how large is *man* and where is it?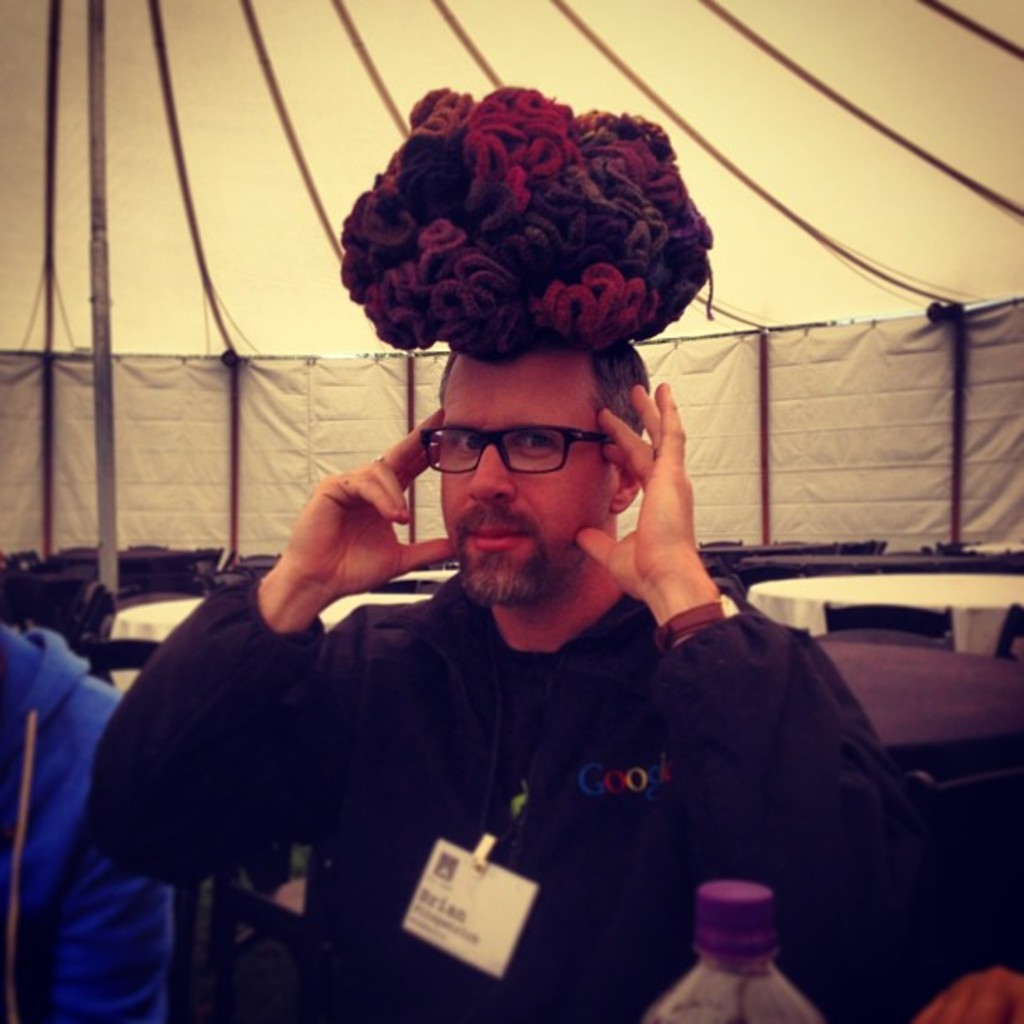
Bounding box: [x1=84, y1=221, x2=930, y2=994].
